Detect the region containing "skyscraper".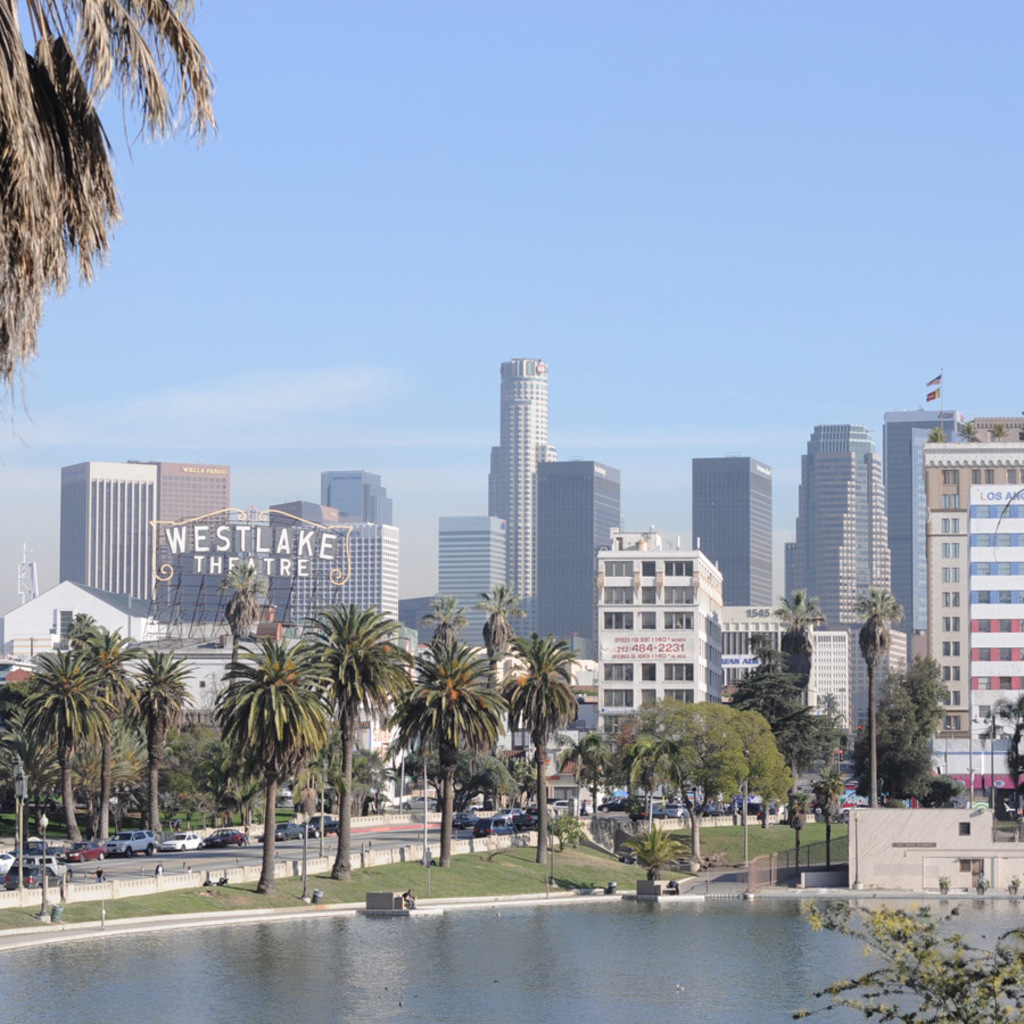
511:448:619:679.
